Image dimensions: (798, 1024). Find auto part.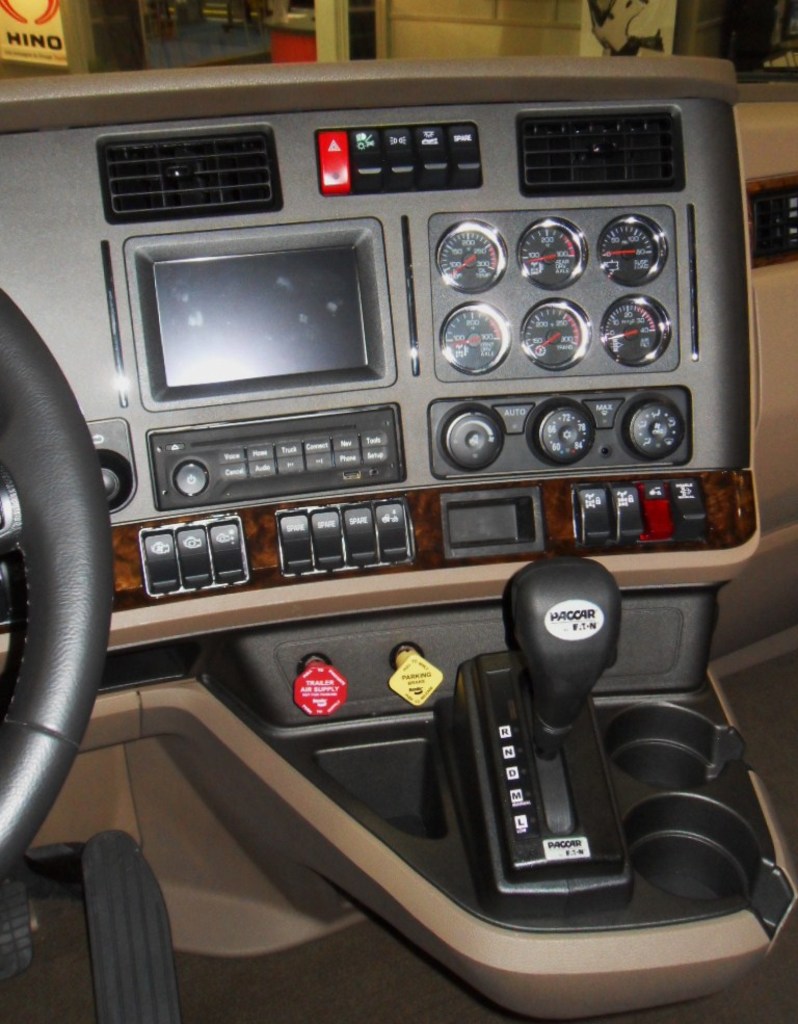
x1=70 y1=0 x2=724 y2=1008.
